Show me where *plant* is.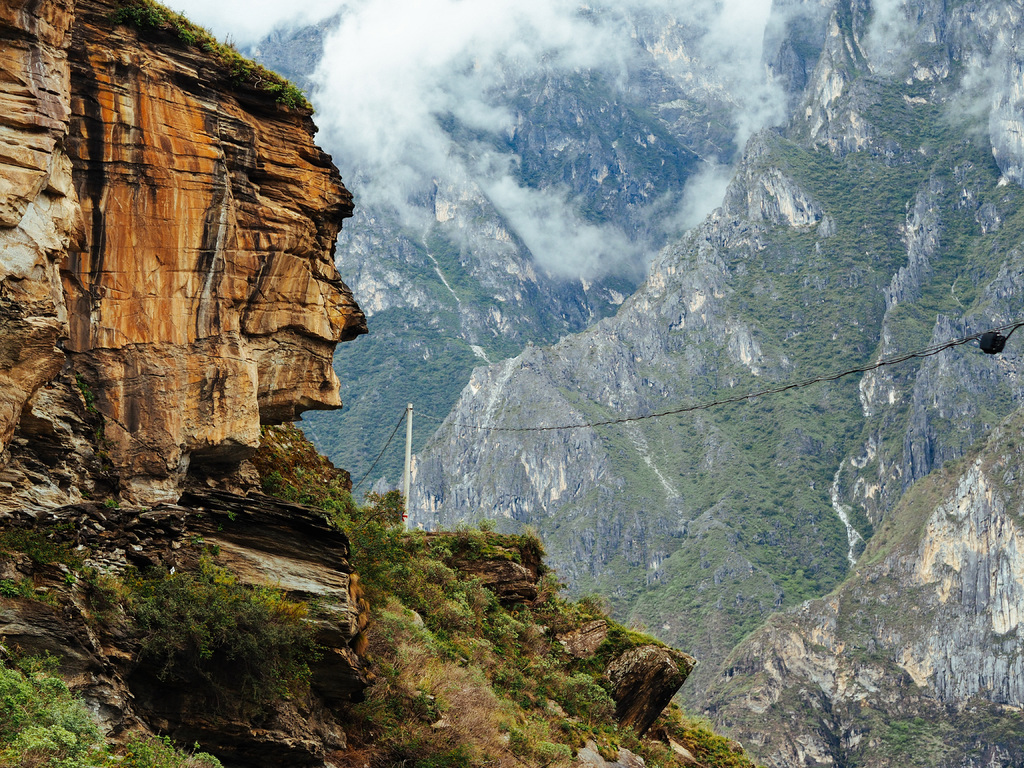
*plant* is at 361, 724, 457, 767.
